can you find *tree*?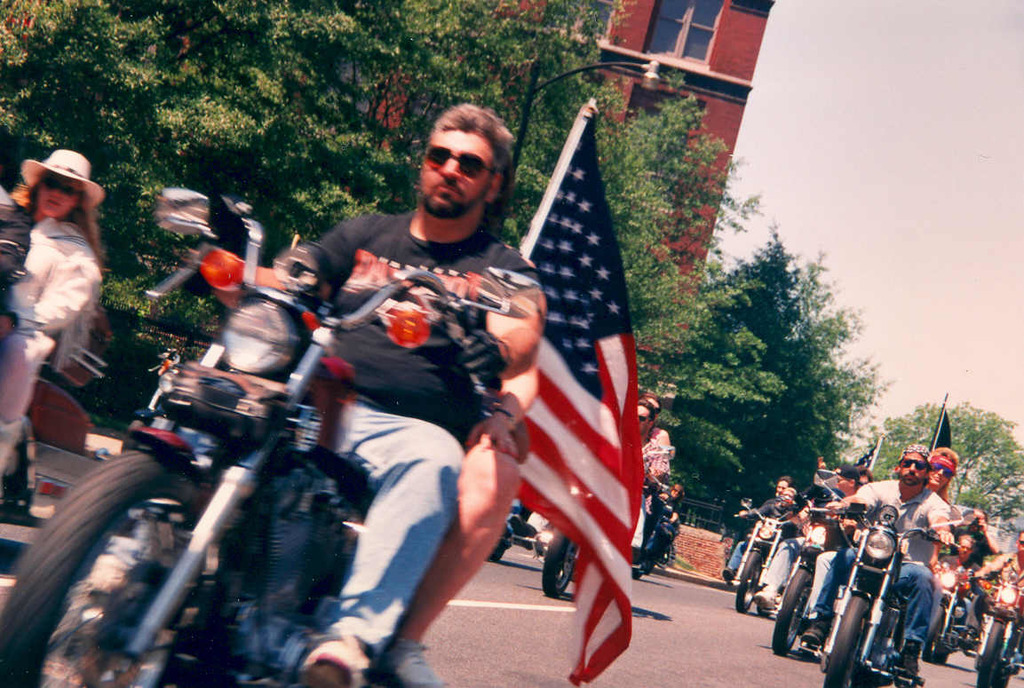
Yes, bounding box: (643, 221, 888, 511).
